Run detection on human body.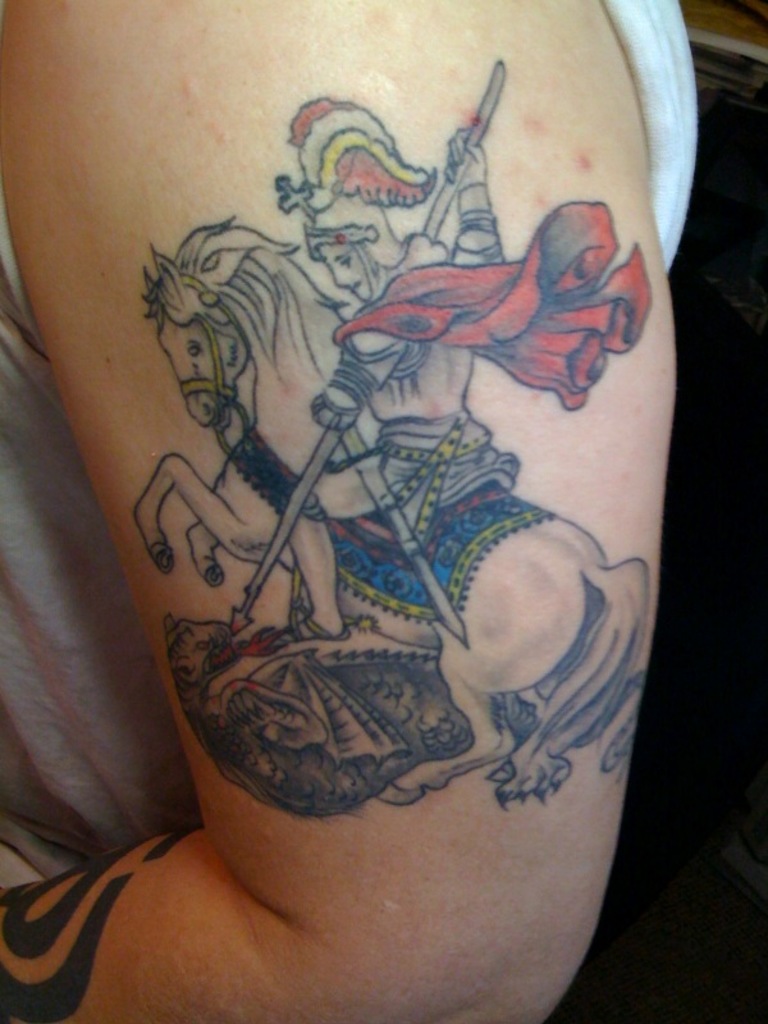
Result: 0 0 696 1023.
